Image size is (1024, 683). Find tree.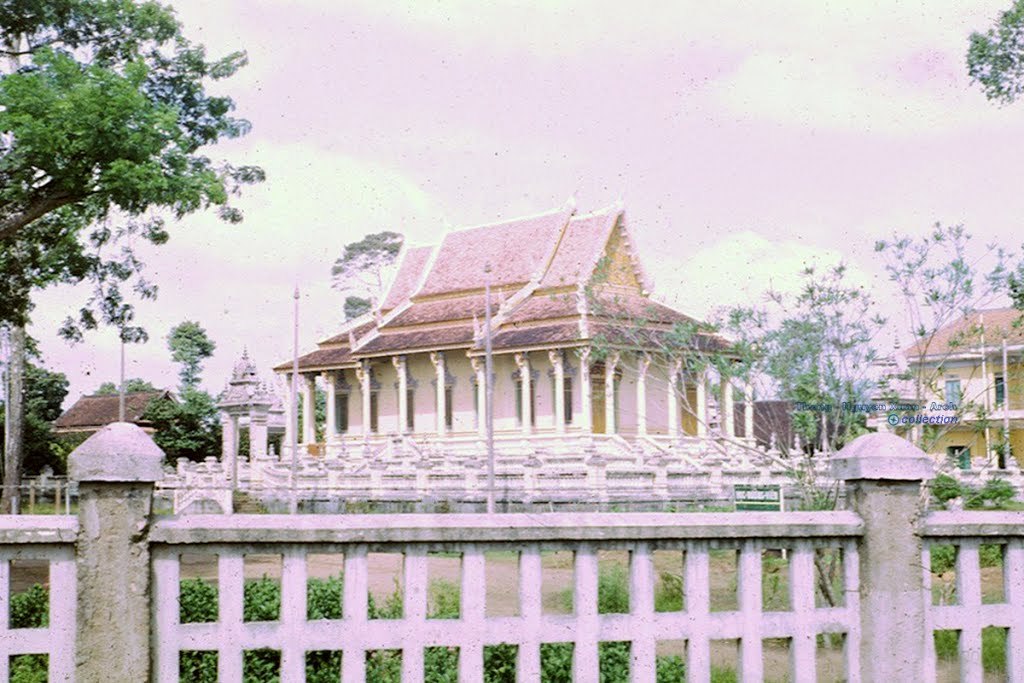
x1=325, y1=229, x2=410, y2=352.
